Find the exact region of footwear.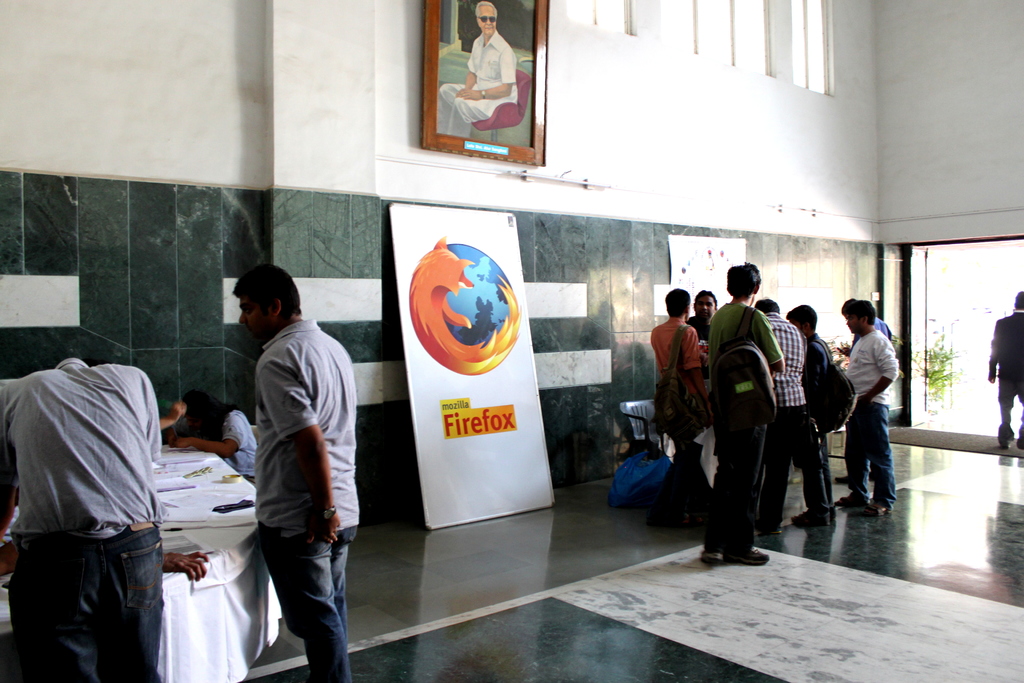
Exact region: [x1=822, y1=502, x2=837, y2=525].
